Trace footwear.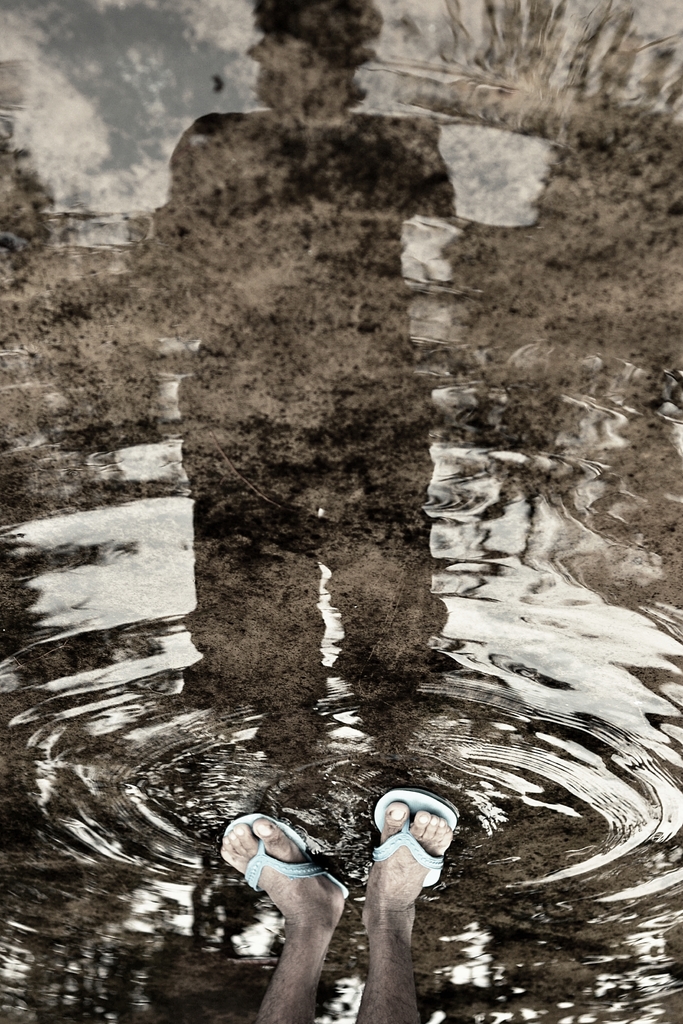
Traced to select_region(220, 808, 351, 900).
